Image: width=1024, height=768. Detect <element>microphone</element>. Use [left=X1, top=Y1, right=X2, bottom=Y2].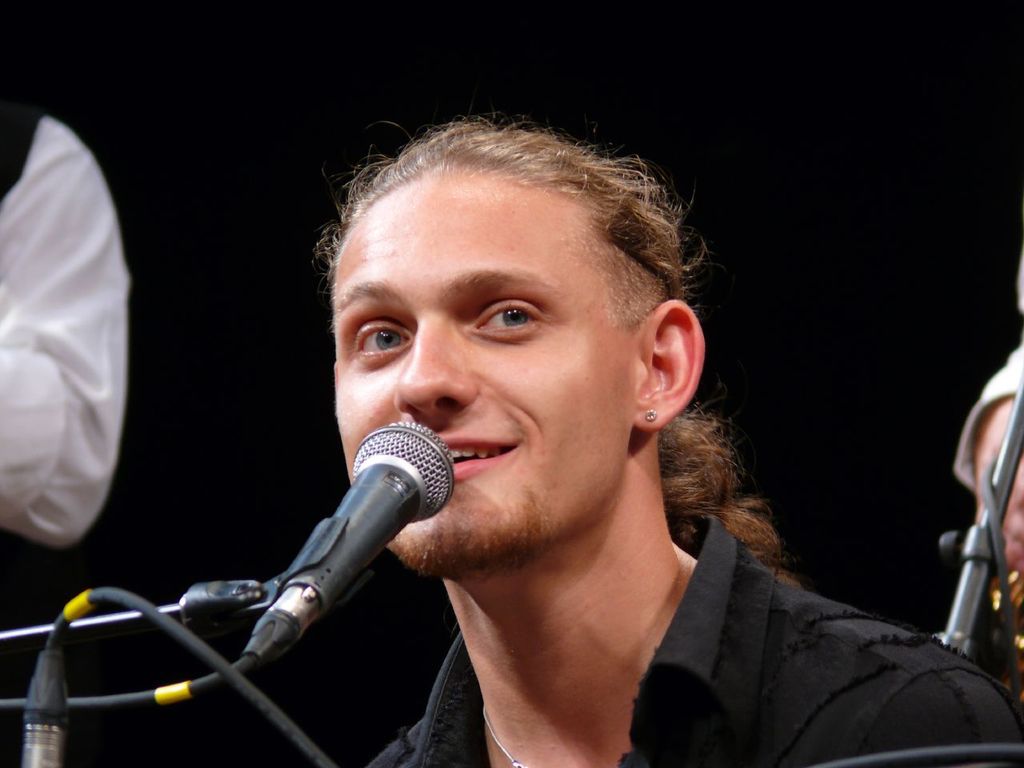
[left=235, top=414, right=460, bottom=653].
